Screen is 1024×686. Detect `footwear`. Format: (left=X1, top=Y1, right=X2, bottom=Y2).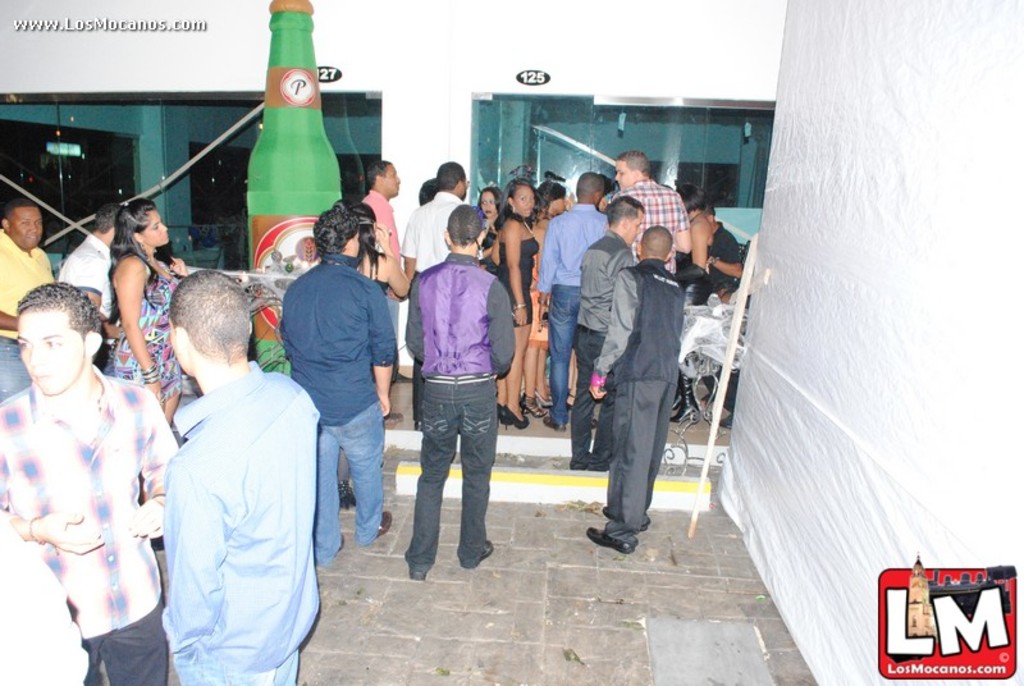
(left=337, top=477, right=357, bottom=509).
